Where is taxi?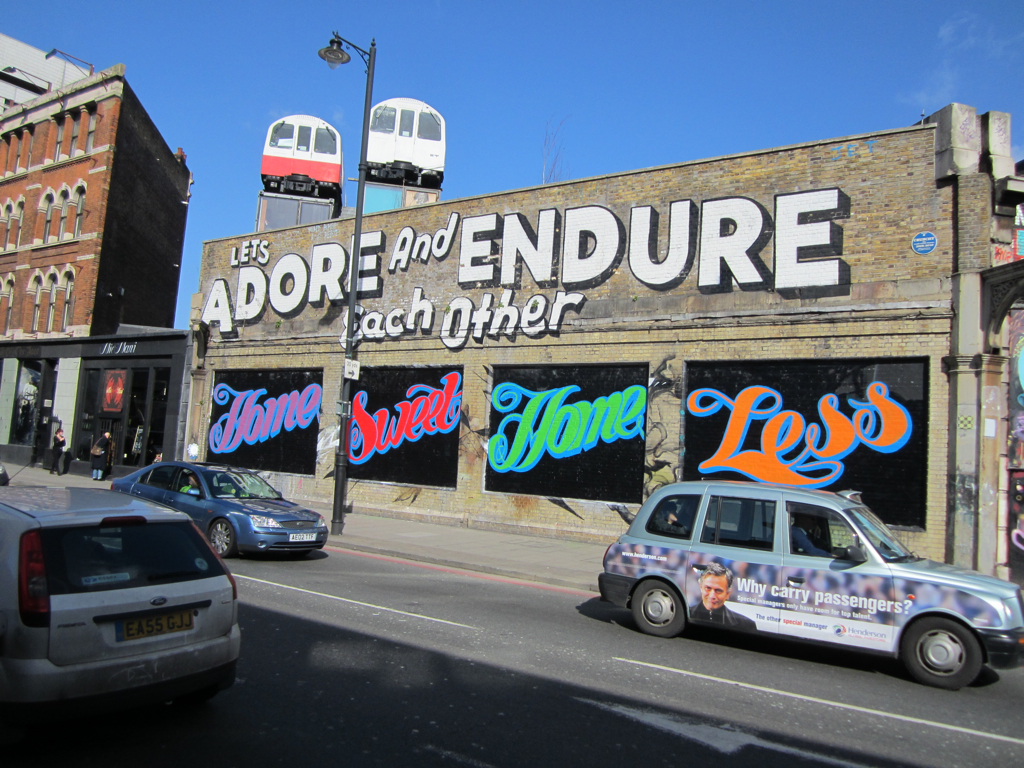
Rect(598, 479, 1023, 688).
